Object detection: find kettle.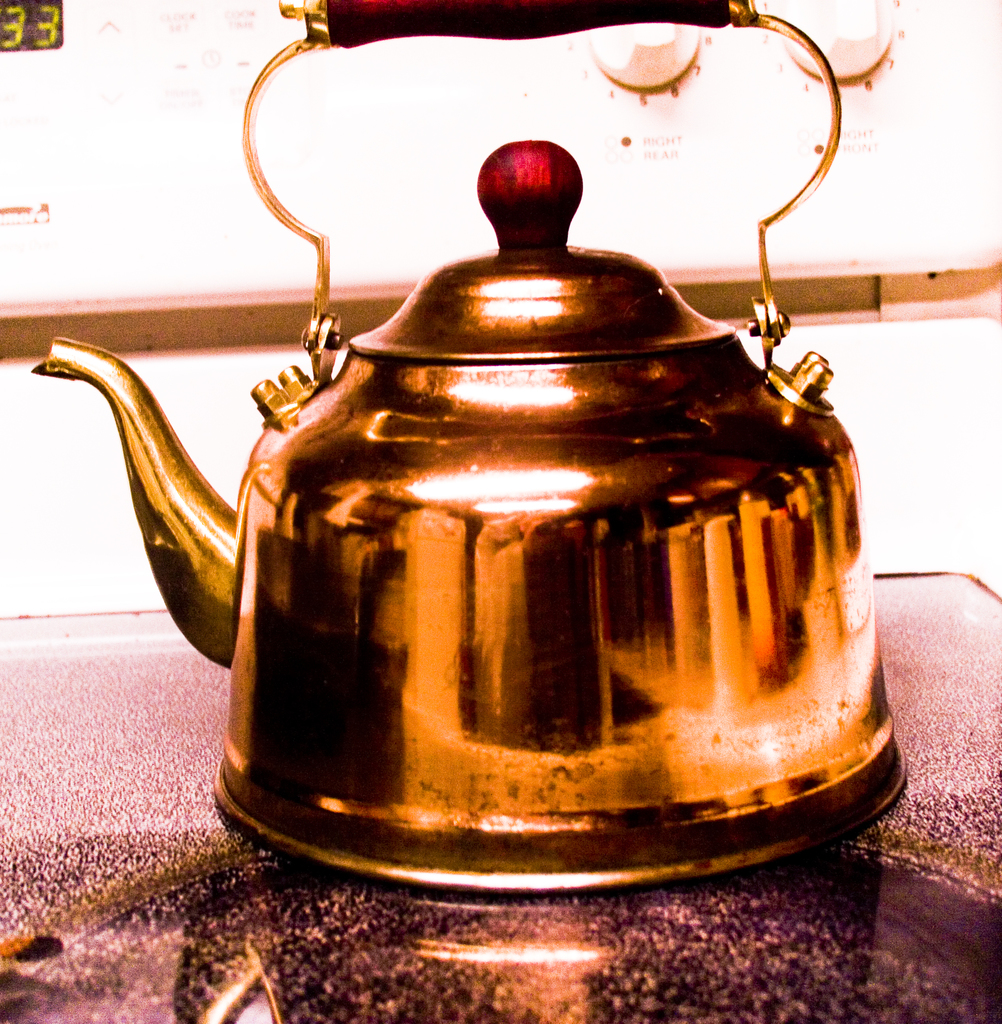
24, 0, 909, 895.
